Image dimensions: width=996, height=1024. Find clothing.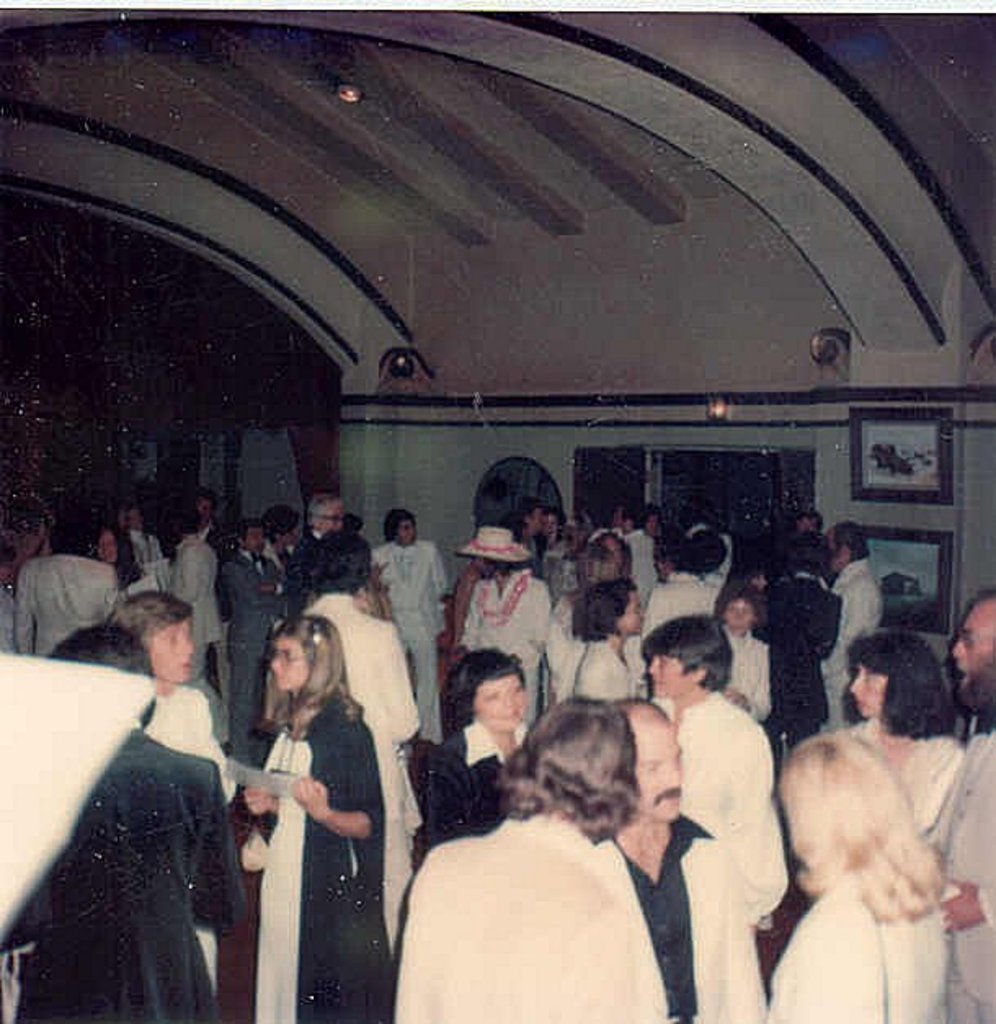
box(642, 688, 785, 1022).
